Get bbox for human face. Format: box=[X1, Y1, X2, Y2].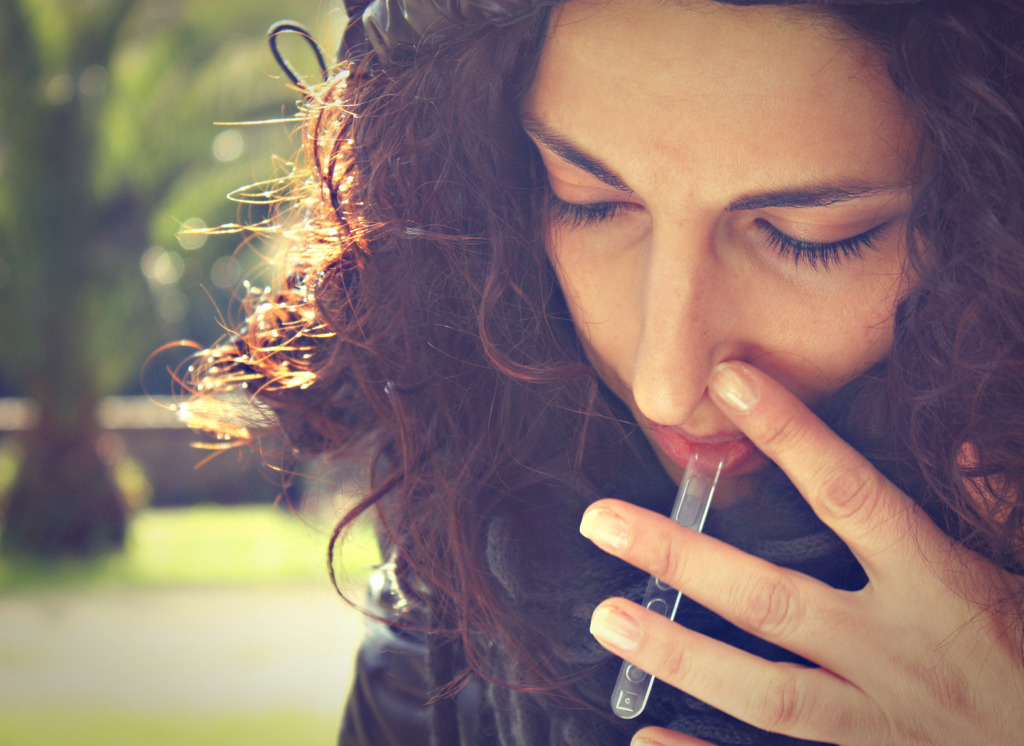
box=[514, 0, 929, 514].
